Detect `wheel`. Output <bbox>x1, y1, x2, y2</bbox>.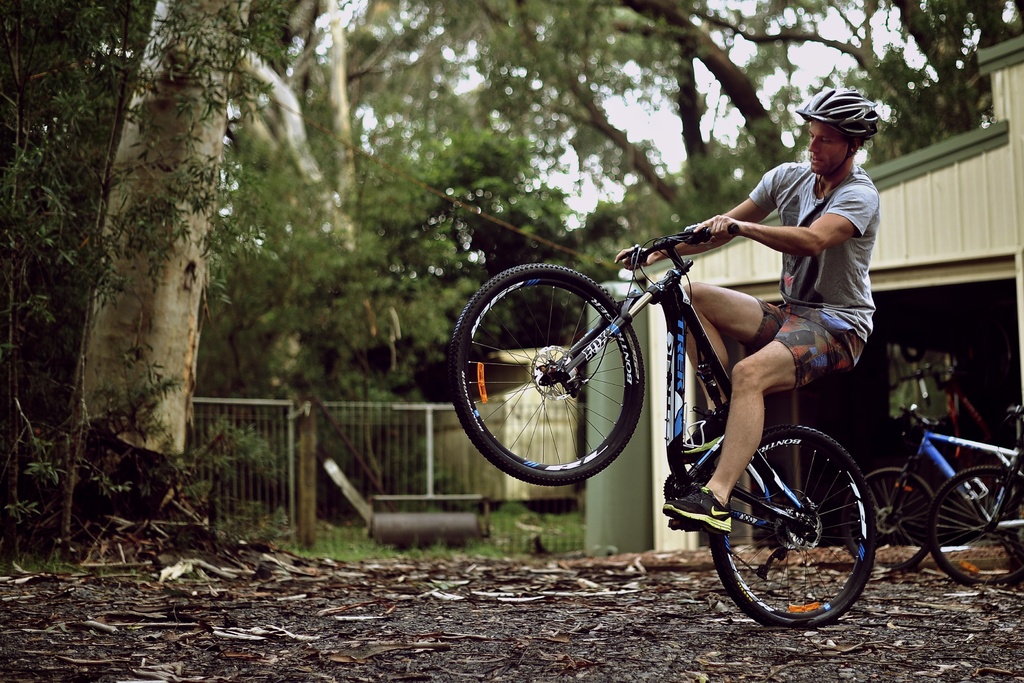
<bbox>706, 426, 876, 633</bbox>.
